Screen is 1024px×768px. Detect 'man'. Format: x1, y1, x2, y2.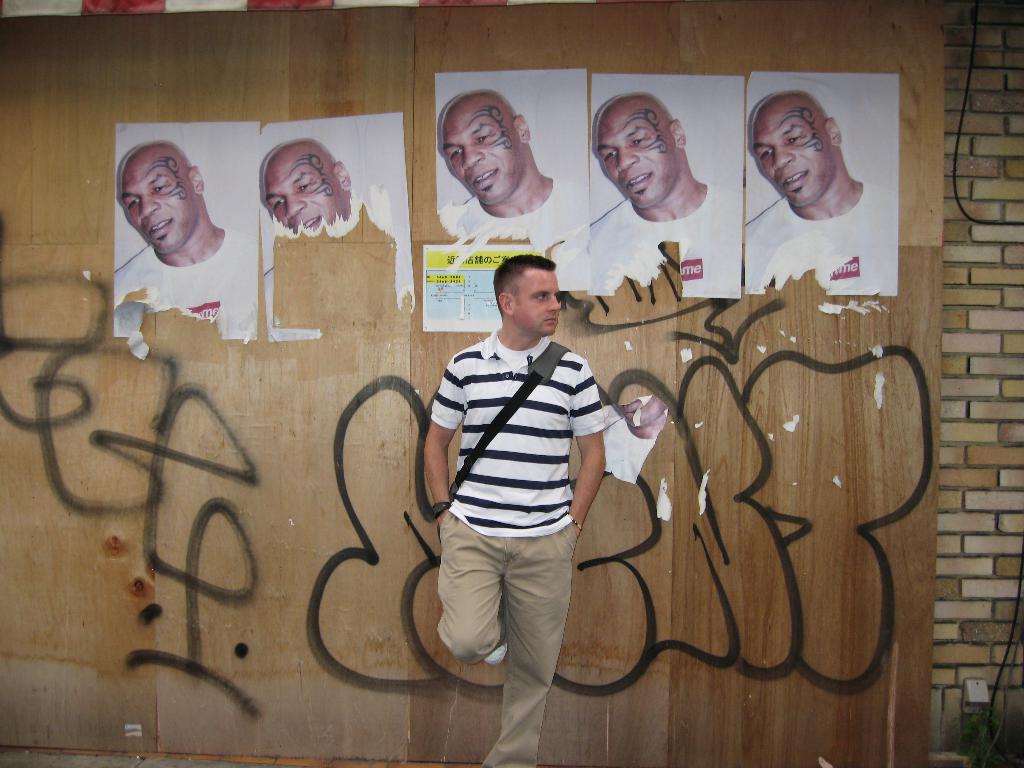
746, 86, 899, 283.
